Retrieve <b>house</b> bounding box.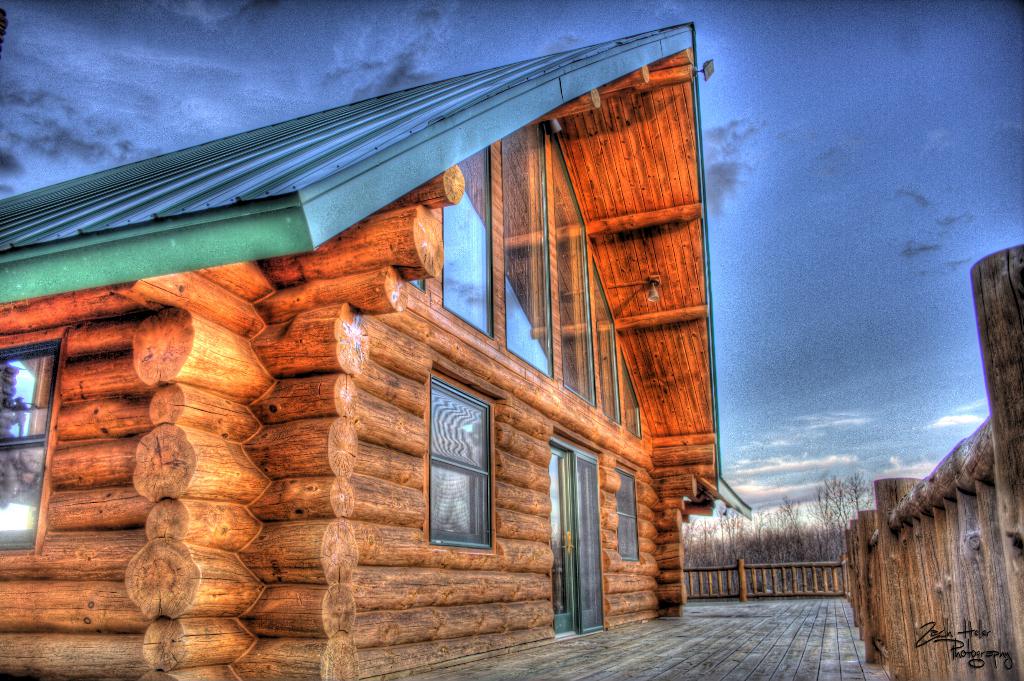
Bounding box: Rect(0, 13, 828, 680).
